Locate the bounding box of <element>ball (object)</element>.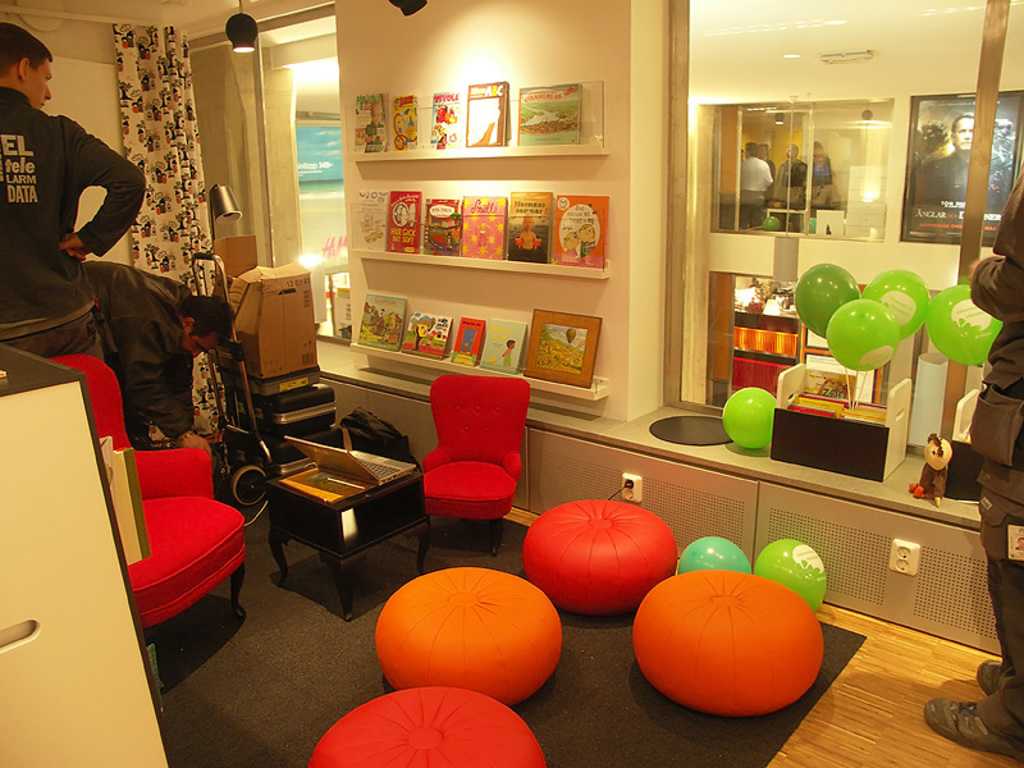
Bounding box: crop(823, 307, 895, 375).
